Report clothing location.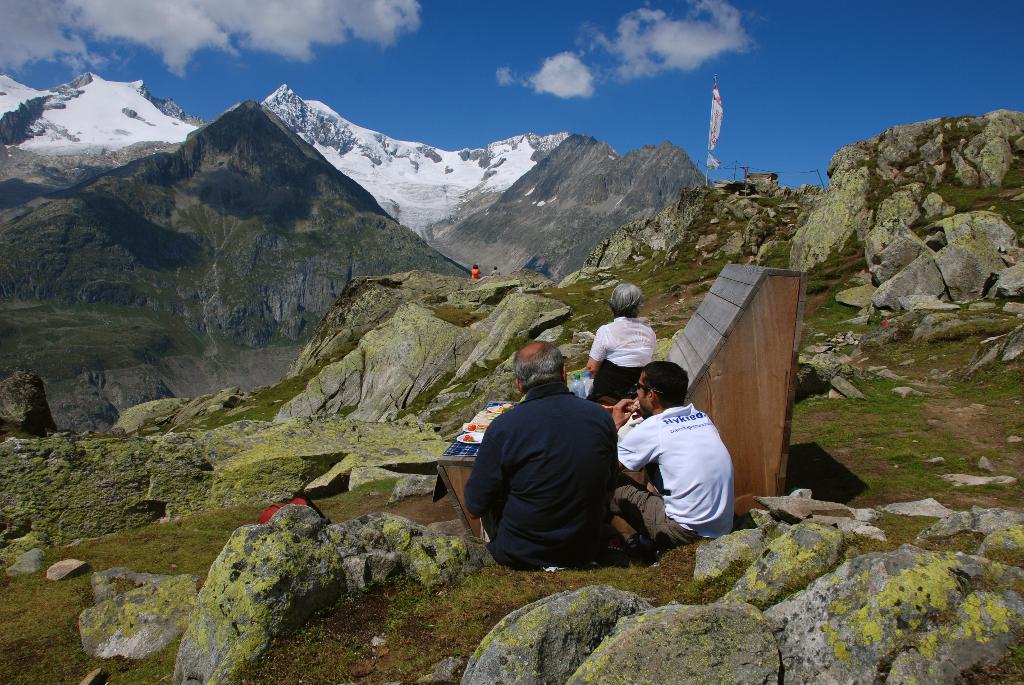
Report: box(465, 378, 611, 571).
